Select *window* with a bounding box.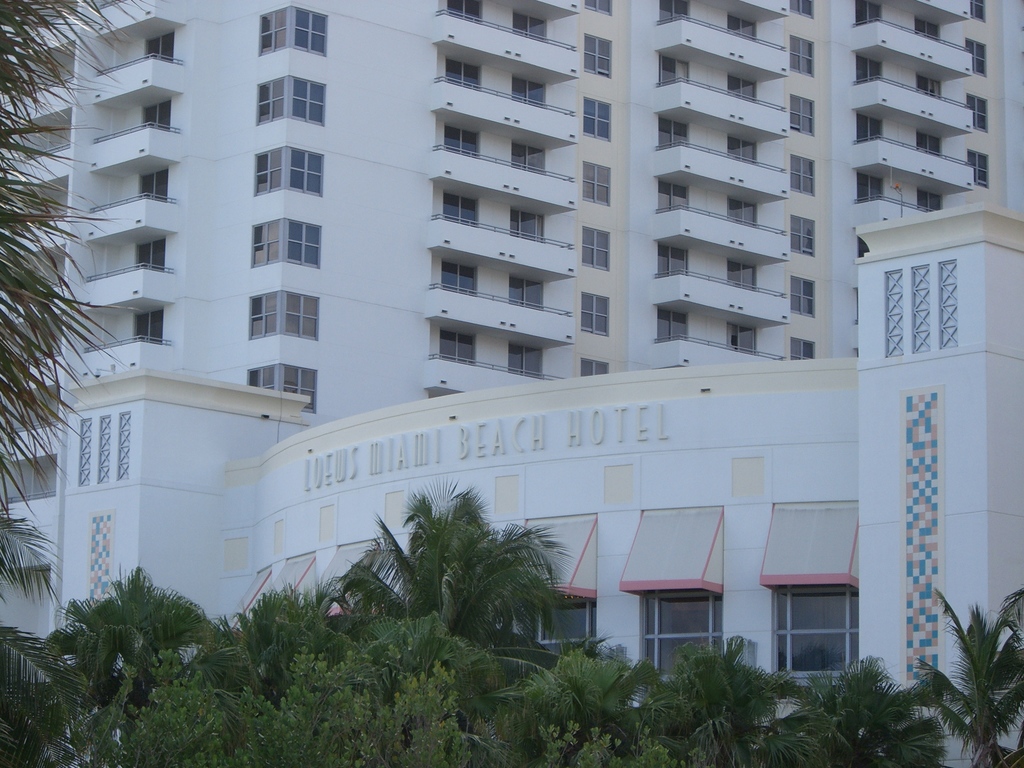
locate(729, 74, 758, 95).
